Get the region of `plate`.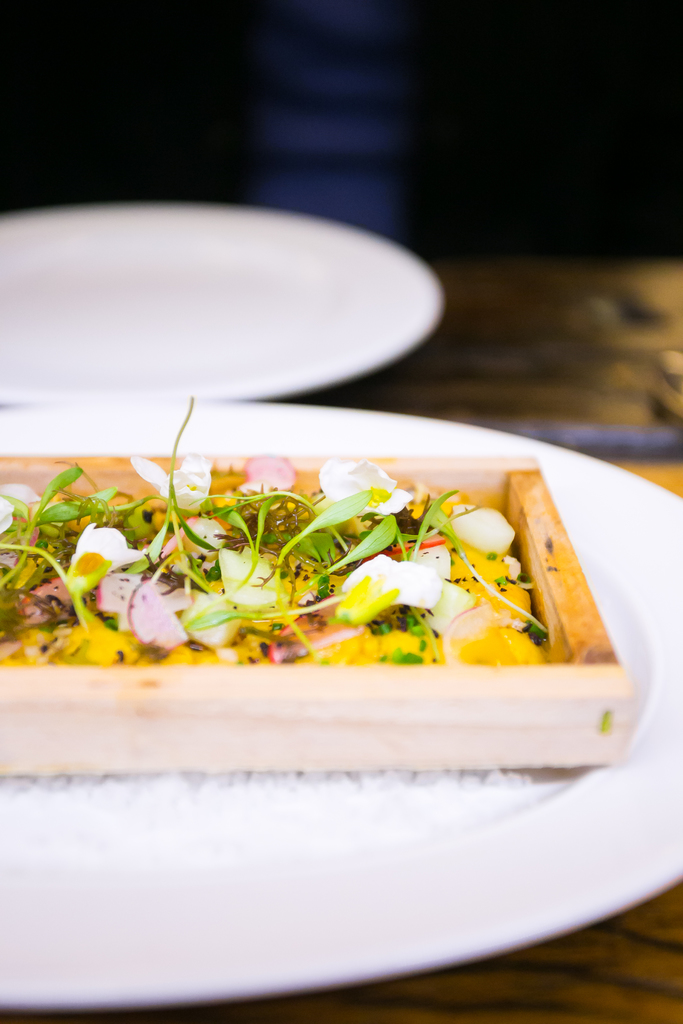
[0,400,682,1012].
